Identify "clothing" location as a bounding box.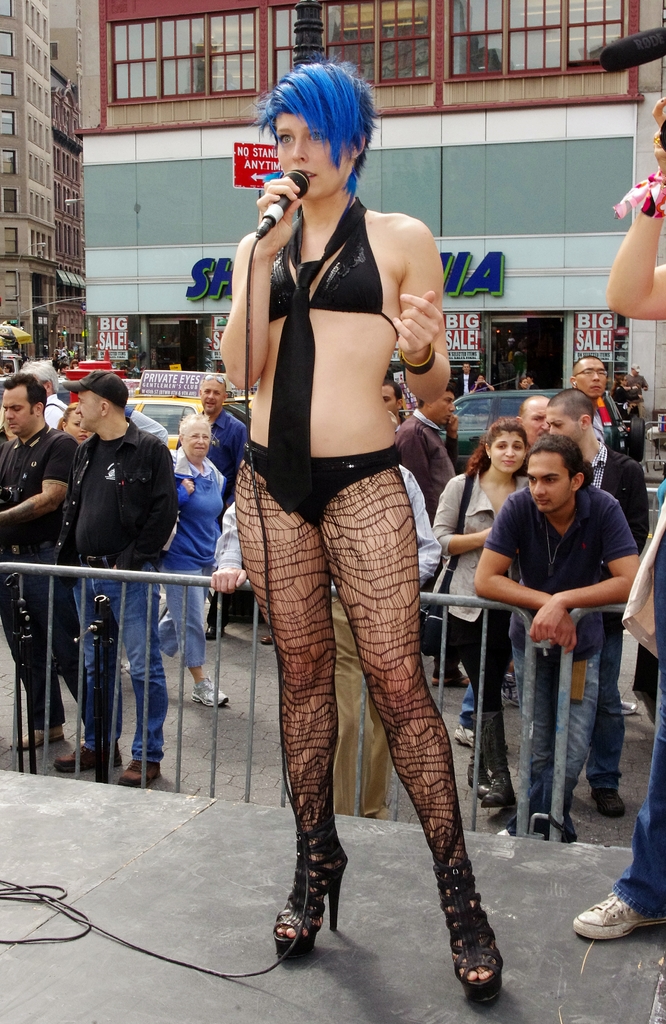
box=[455, 372, 476, 398].
